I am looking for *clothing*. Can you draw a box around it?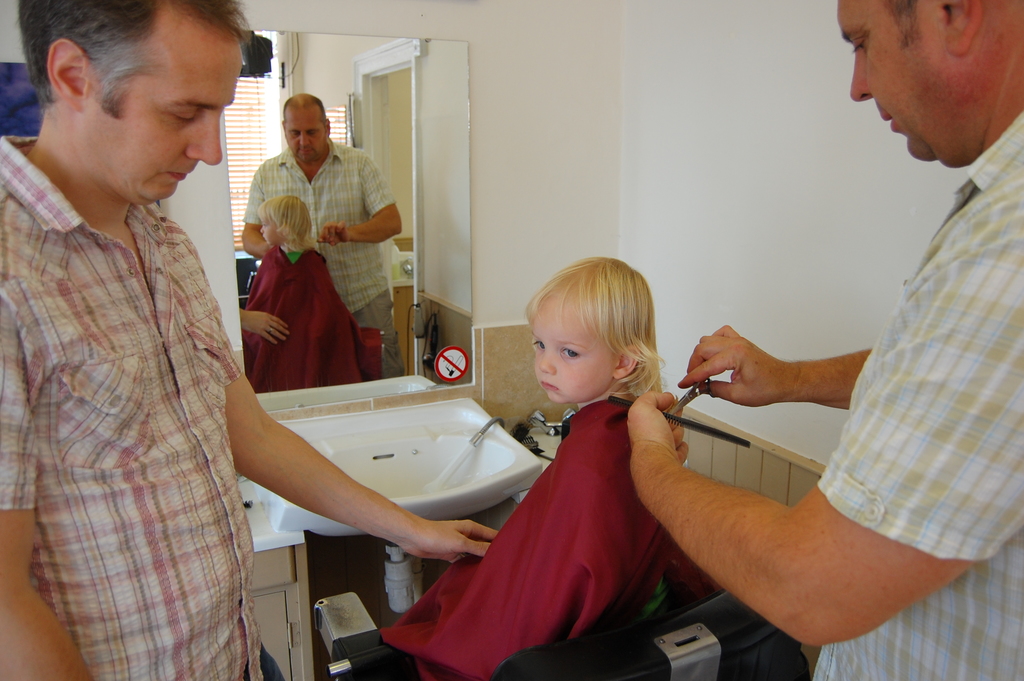
Sure, the bounding box is locate(239, 127, 411, 377).
